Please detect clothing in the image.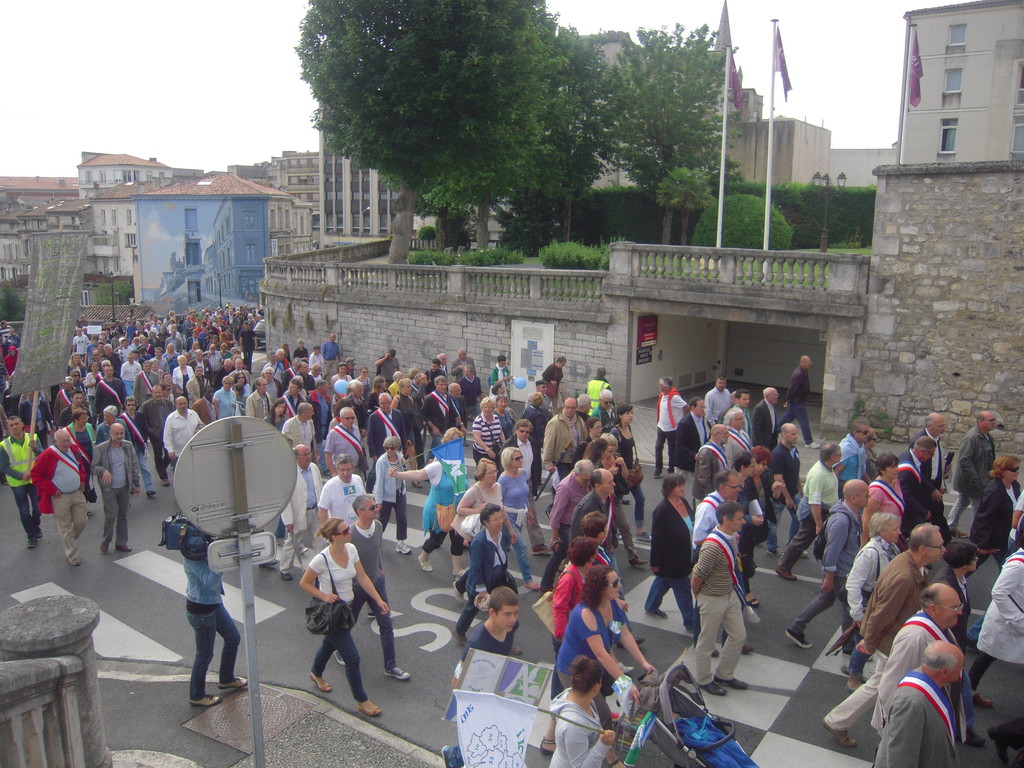
610, 422, 636, 484.
